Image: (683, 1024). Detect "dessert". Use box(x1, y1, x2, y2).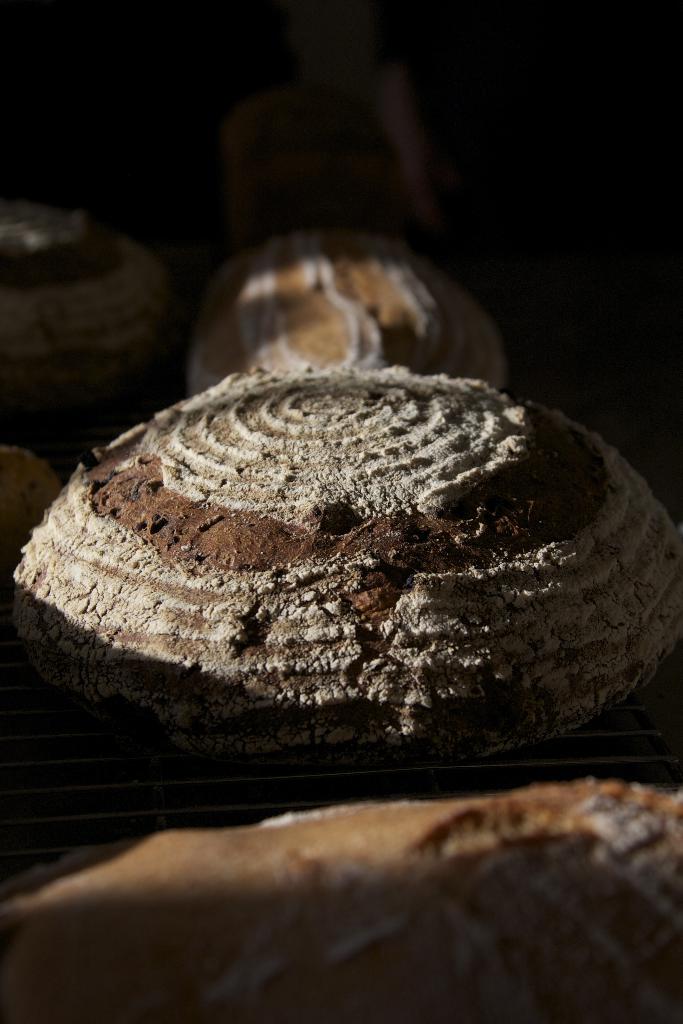
box(0, 204, 176, 395).
